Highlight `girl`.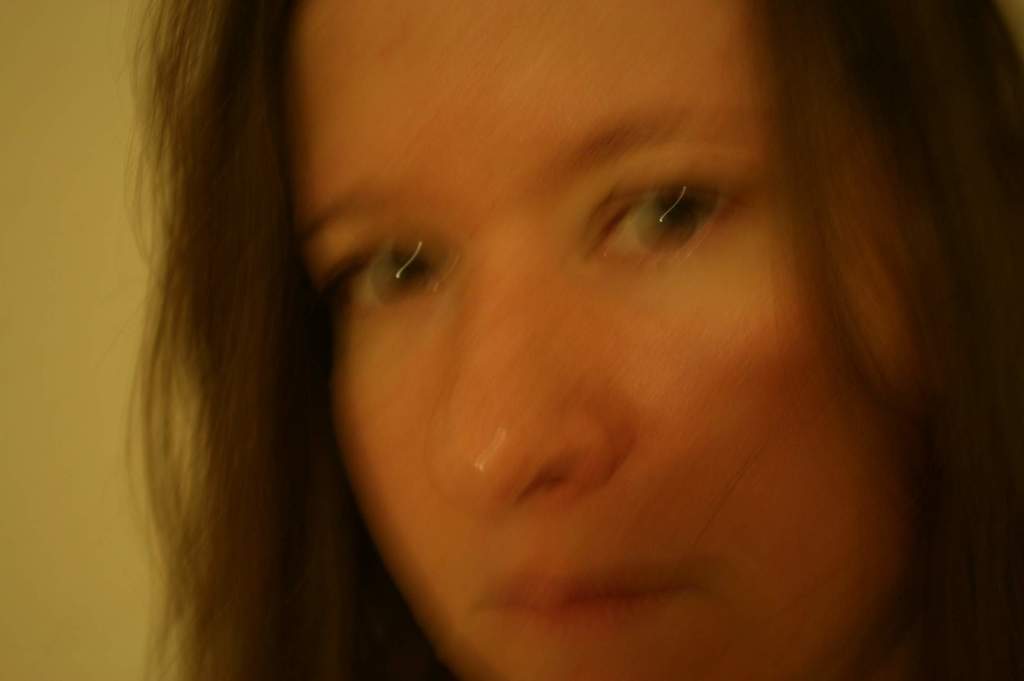
Highlighted region: <bbox>126, 0, 1023, 680</bbox>.
